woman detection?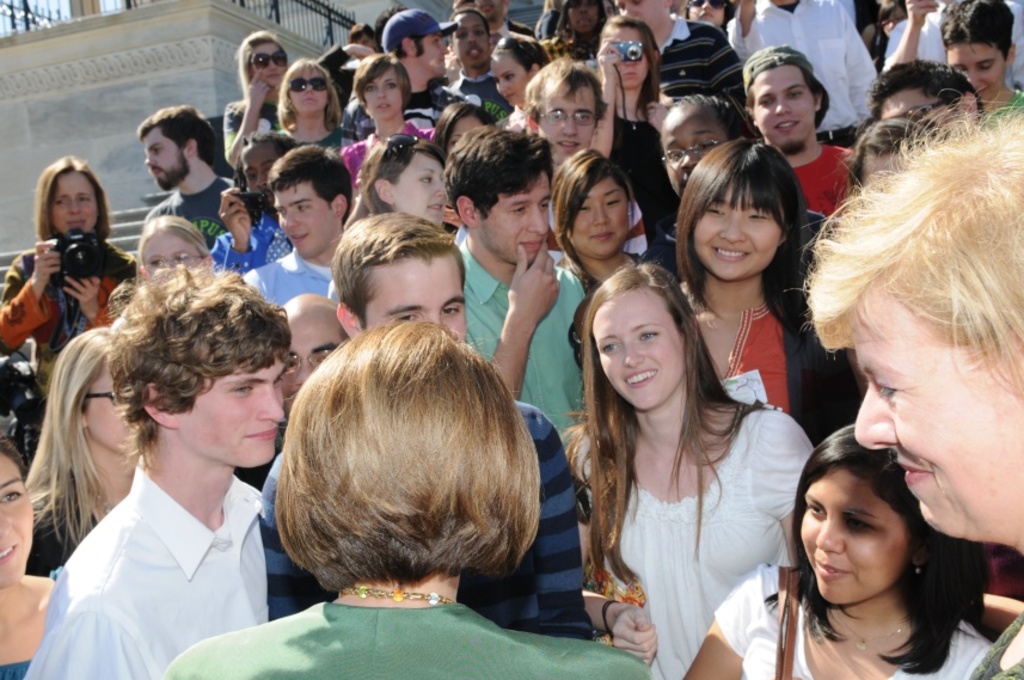
{"left": 576, "top": 252, "right": 816, "bottom": 679}
